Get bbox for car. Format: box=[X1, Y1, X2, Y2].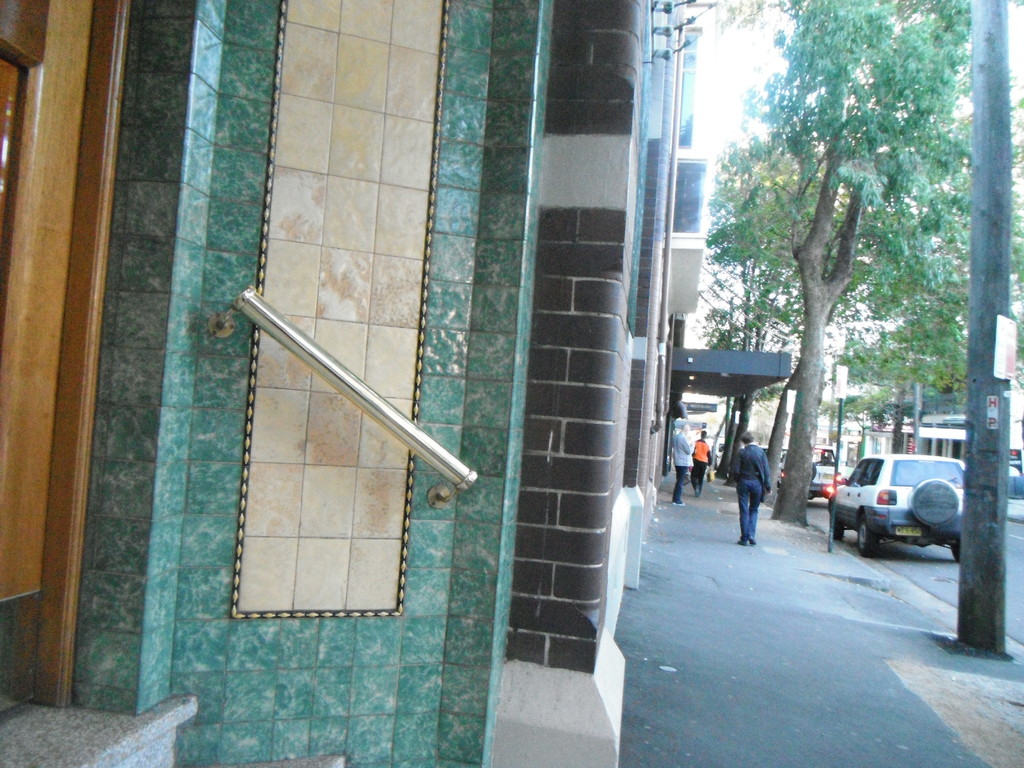
box=[827, 451, 970, 563].
